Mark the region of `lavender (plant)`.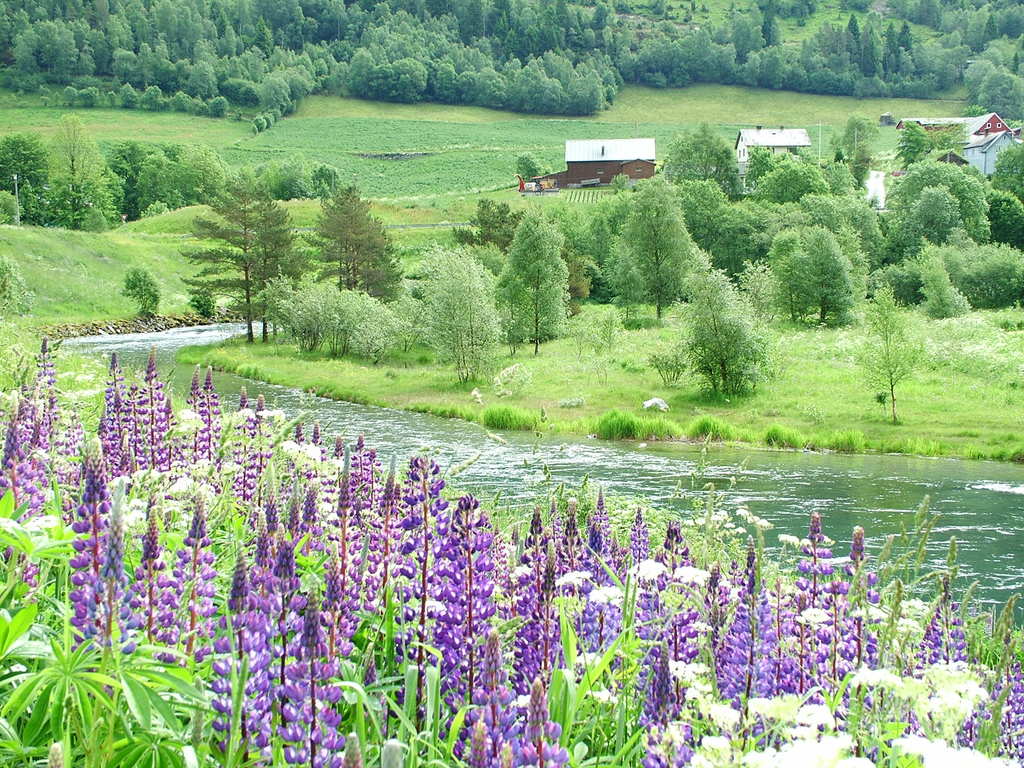
Region: BBox(184, 368, 226, 466).
